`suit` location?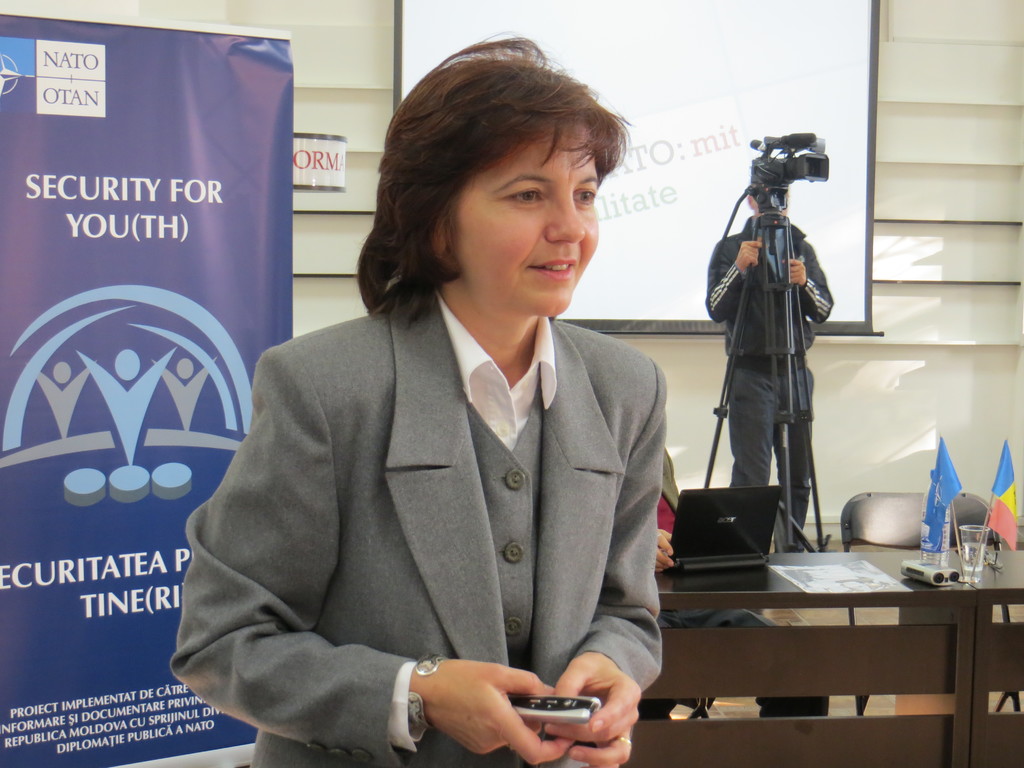
Rect(162, 280, 660, 754)
